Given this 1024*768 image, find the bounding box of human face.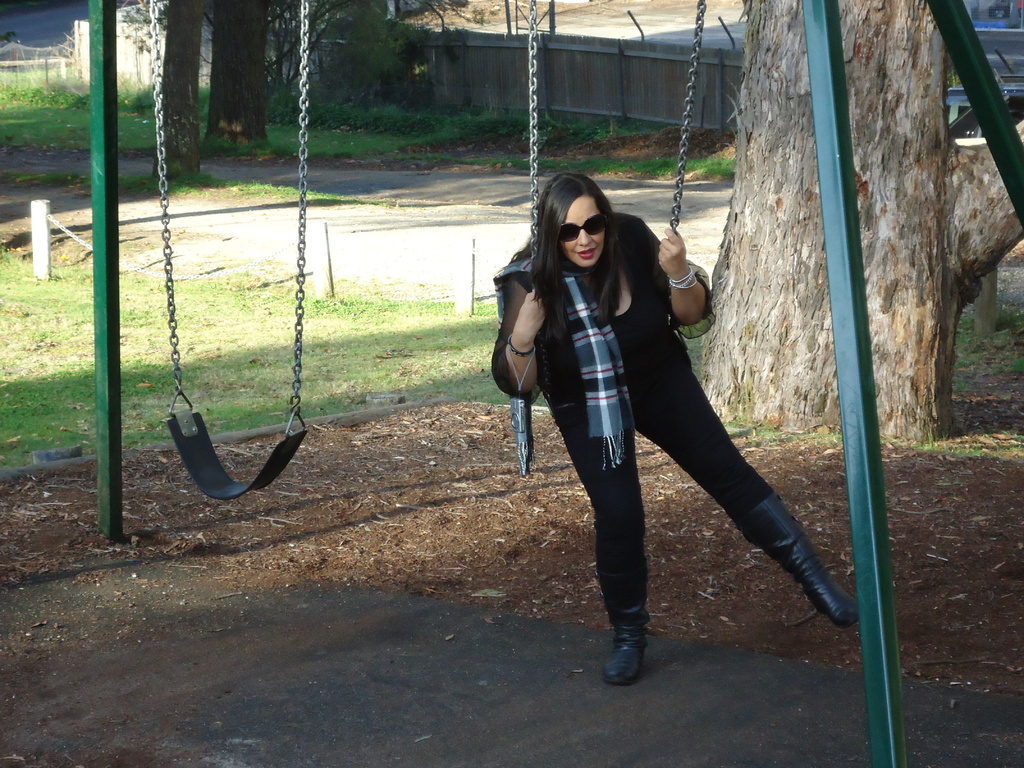
locate(559, 198, 605, 267).
